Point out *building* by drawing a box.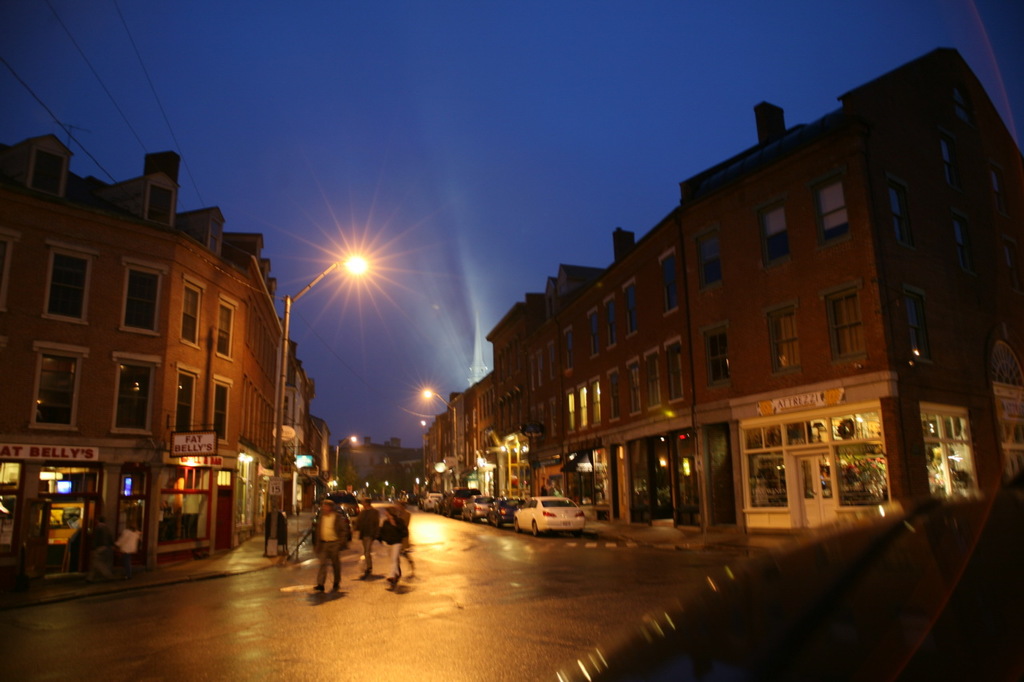
[x1=333, y1=443, x2=427, y2=498].
